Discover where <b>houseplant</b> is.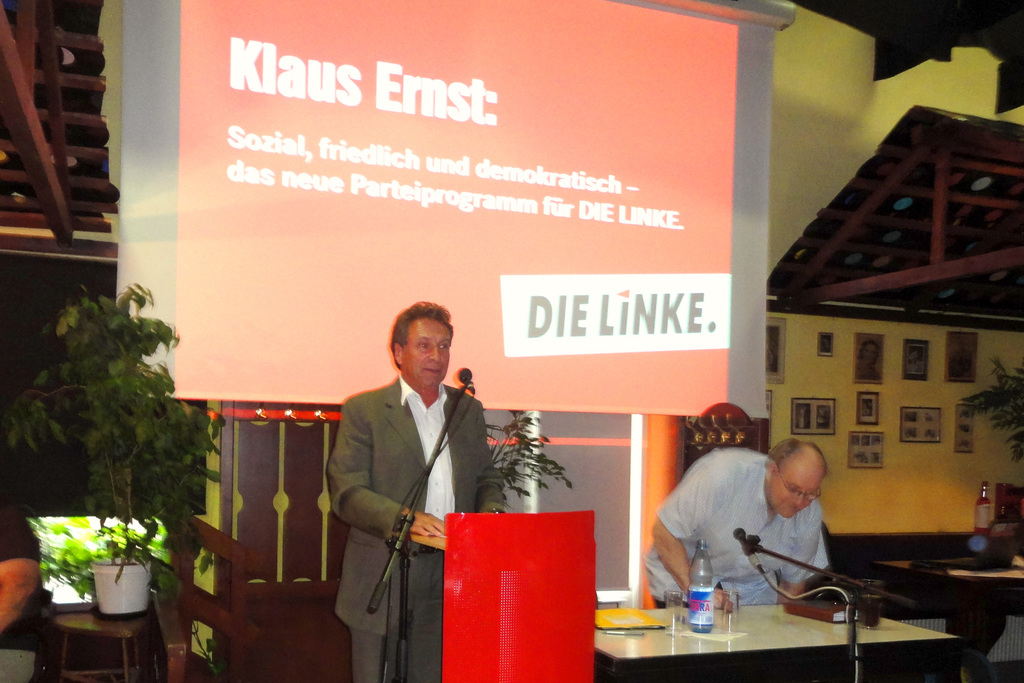
Discovered at pyautogui.locateOnScreen(6, 273, 230, 616).
